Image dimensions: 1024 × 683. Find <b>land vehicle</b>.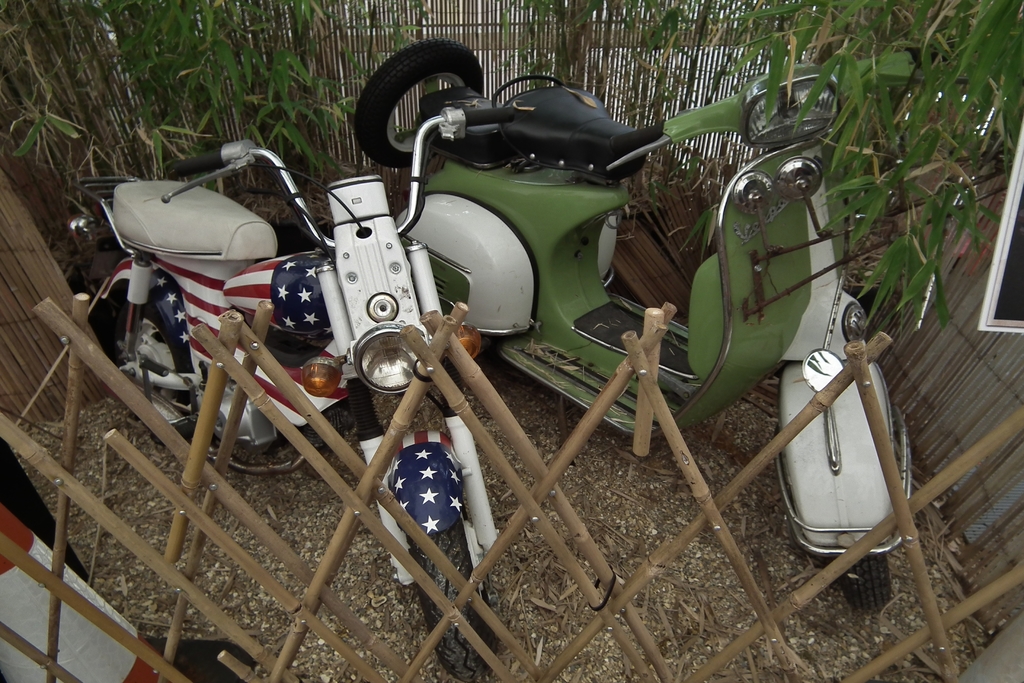
(358,29,963,623).
